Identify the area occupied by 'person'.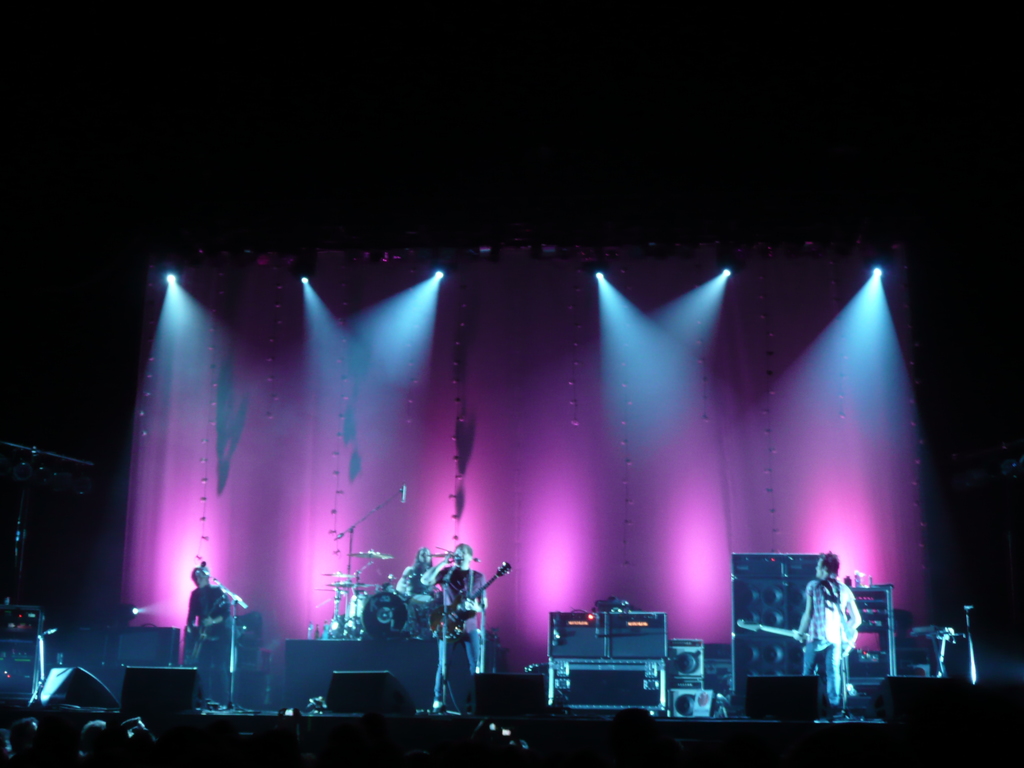
Area: <region>787, 555, 864, 704</region>.
